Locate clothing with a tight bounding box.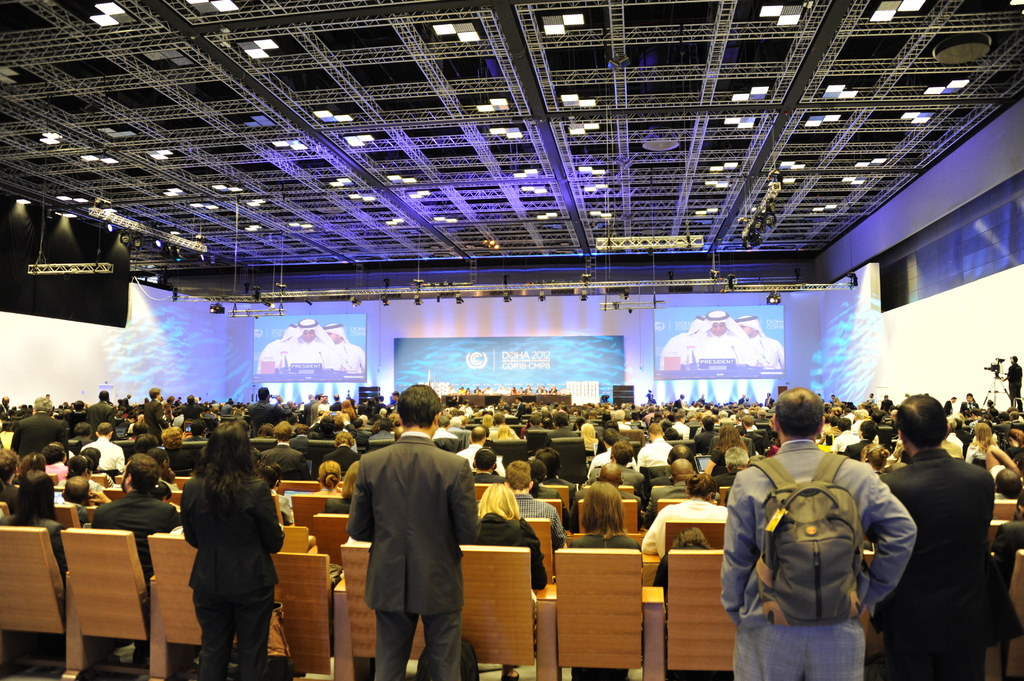
rect(580, 444, 614, 474).
